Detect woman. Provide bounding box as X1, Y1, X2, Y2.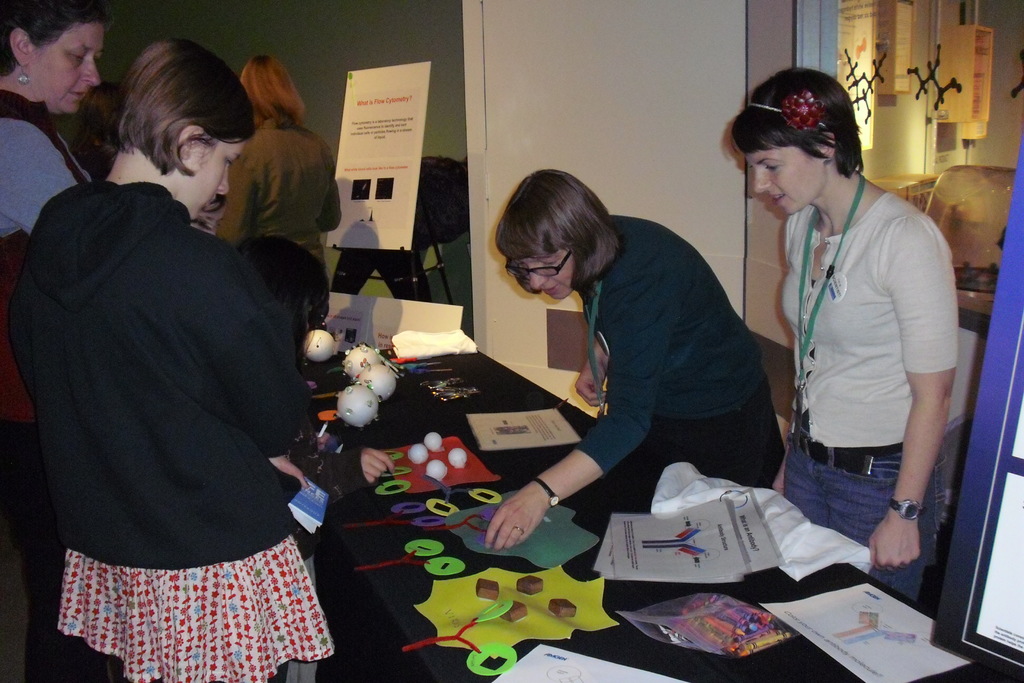
218, 51, 349, 327.
